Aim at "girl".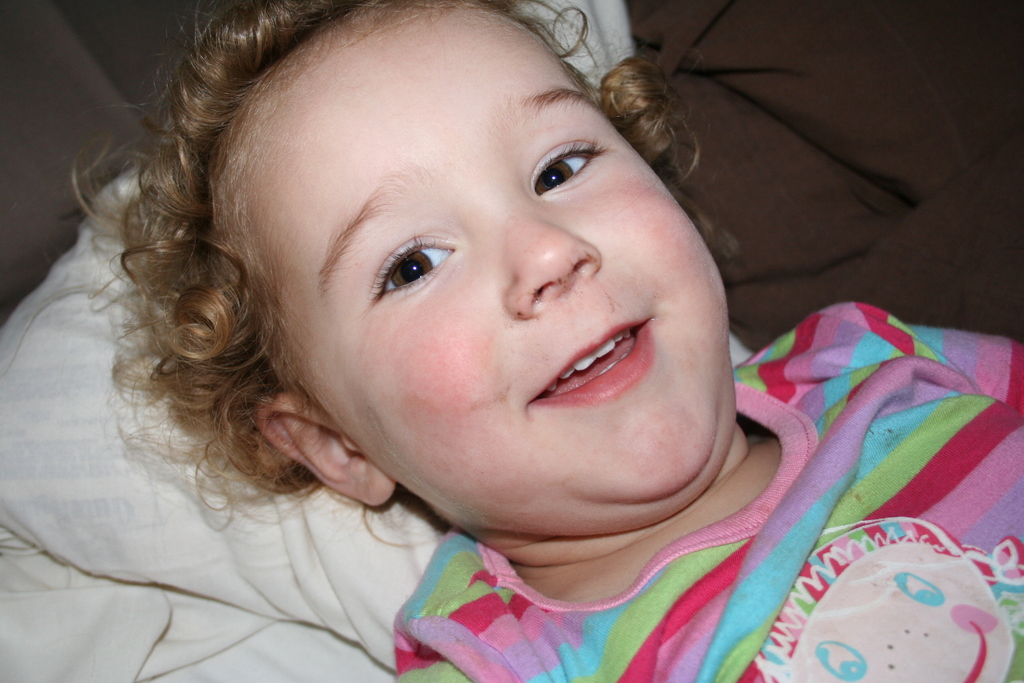
Aimed at l=67, t=0, r=1023, b=682.
